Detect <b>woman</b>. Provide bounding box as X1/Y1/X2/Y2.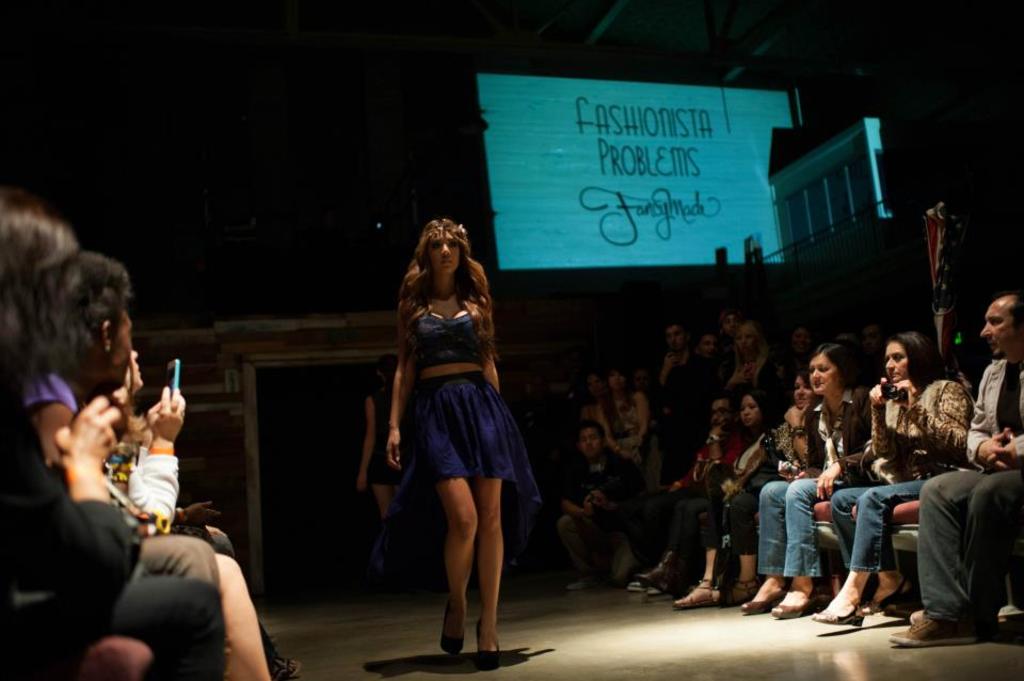
738/363/821/607.
